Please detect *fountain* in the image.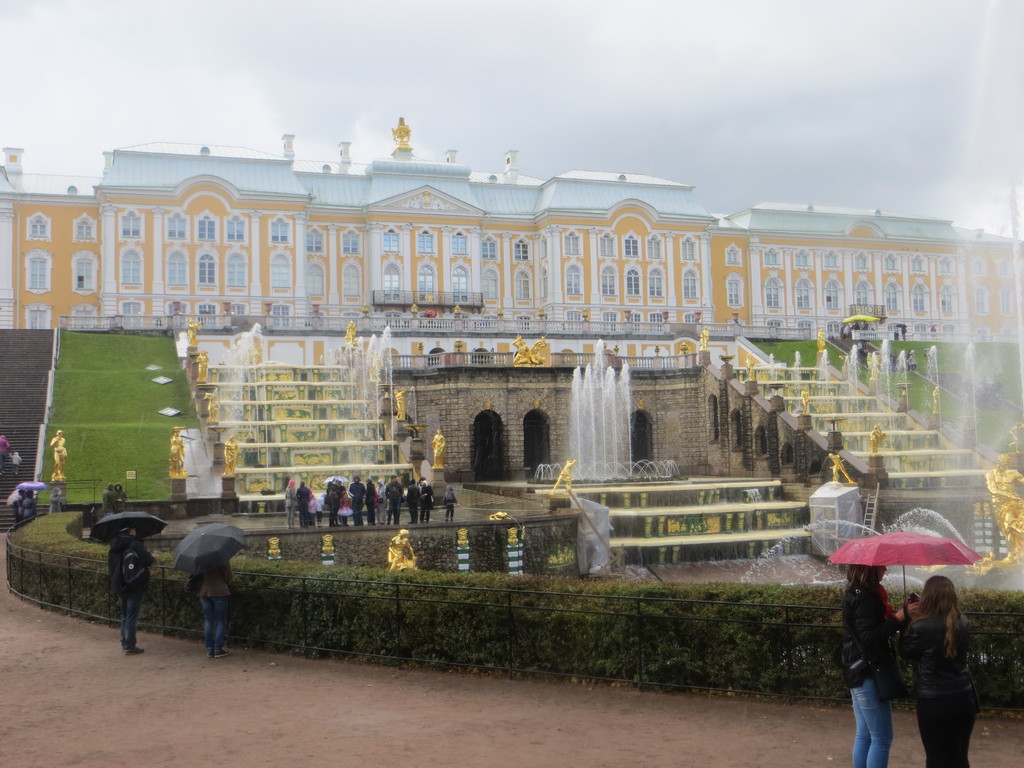
box=[342, 316, 396, 537].
